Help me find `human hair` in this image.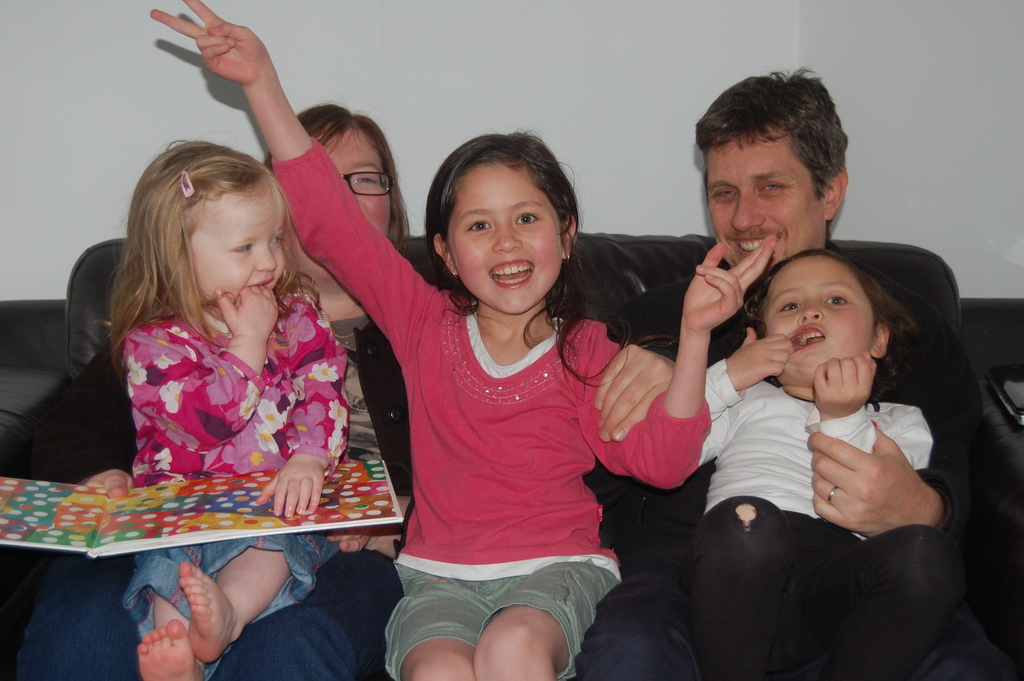
Found it: (262, 92, 417, 264).
